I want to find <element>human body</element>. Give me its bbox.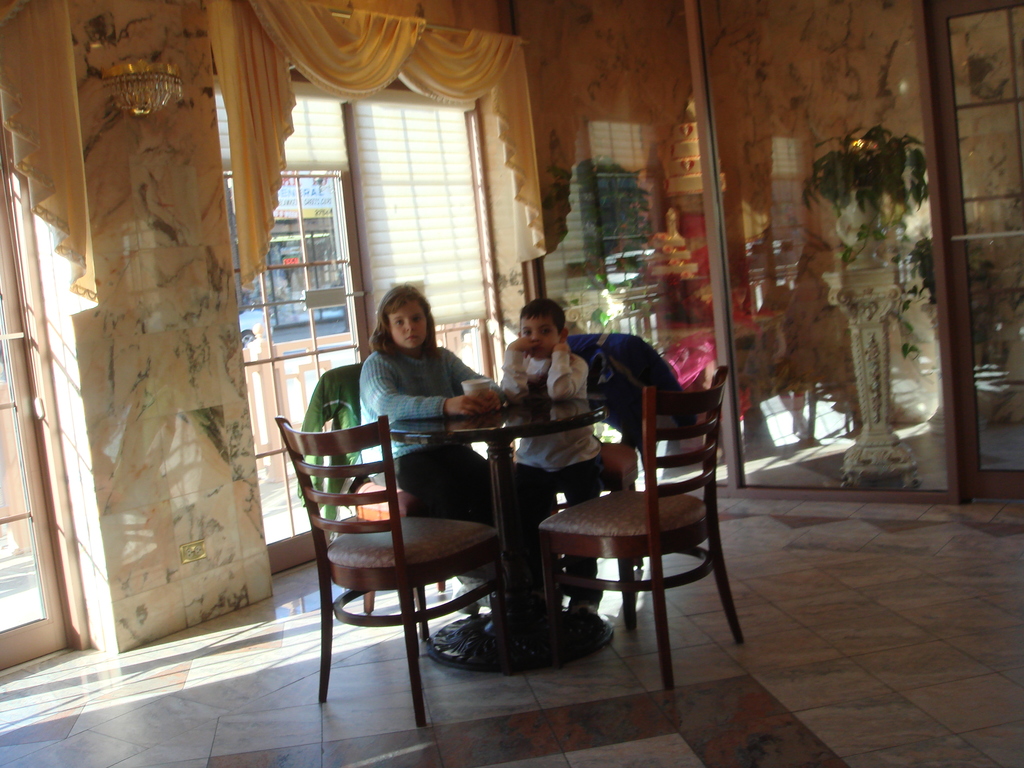
pyautogui.locateOnScreen(362, 282, 552, 620).
